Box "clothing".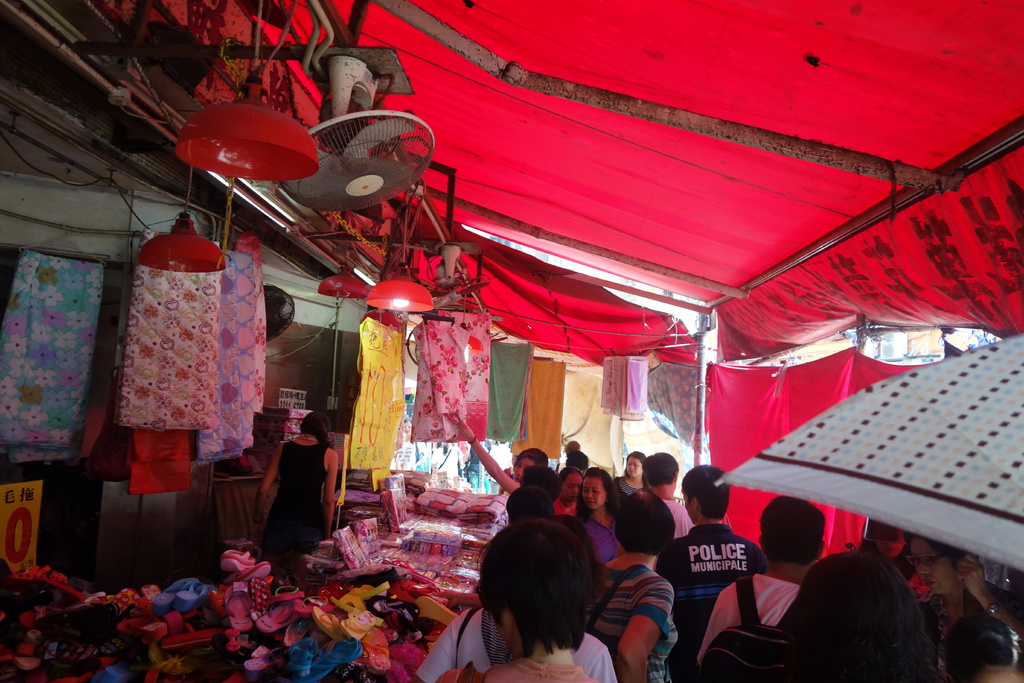
{"left": 576, "top": 568, "right": 675, "bottom": 678}.
